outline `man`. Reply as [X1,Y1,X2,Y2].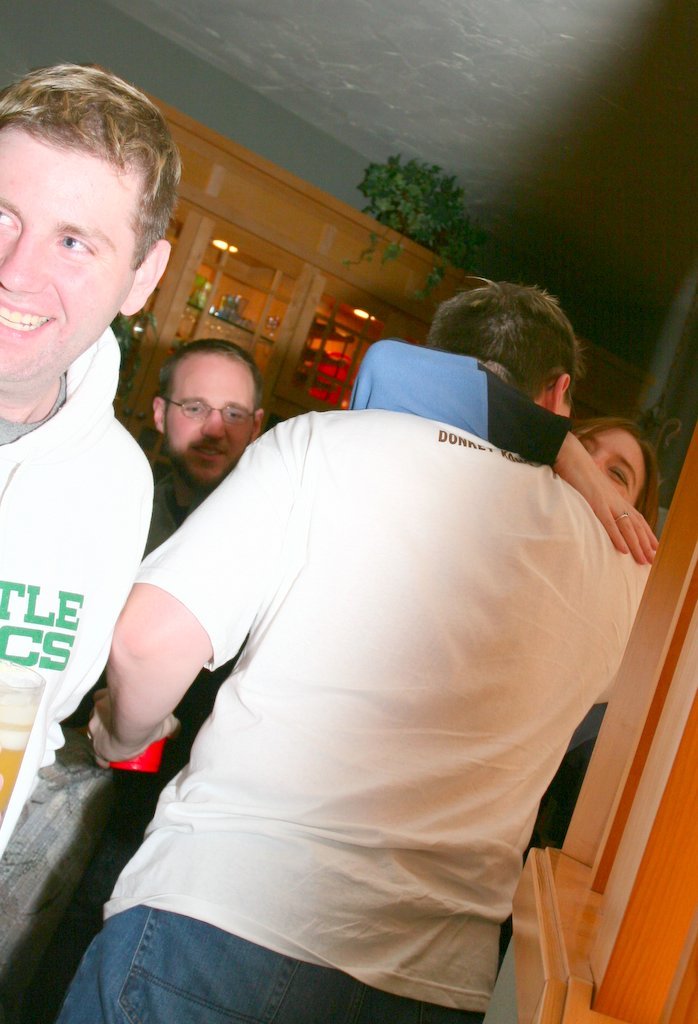
[0,64,159,848].
